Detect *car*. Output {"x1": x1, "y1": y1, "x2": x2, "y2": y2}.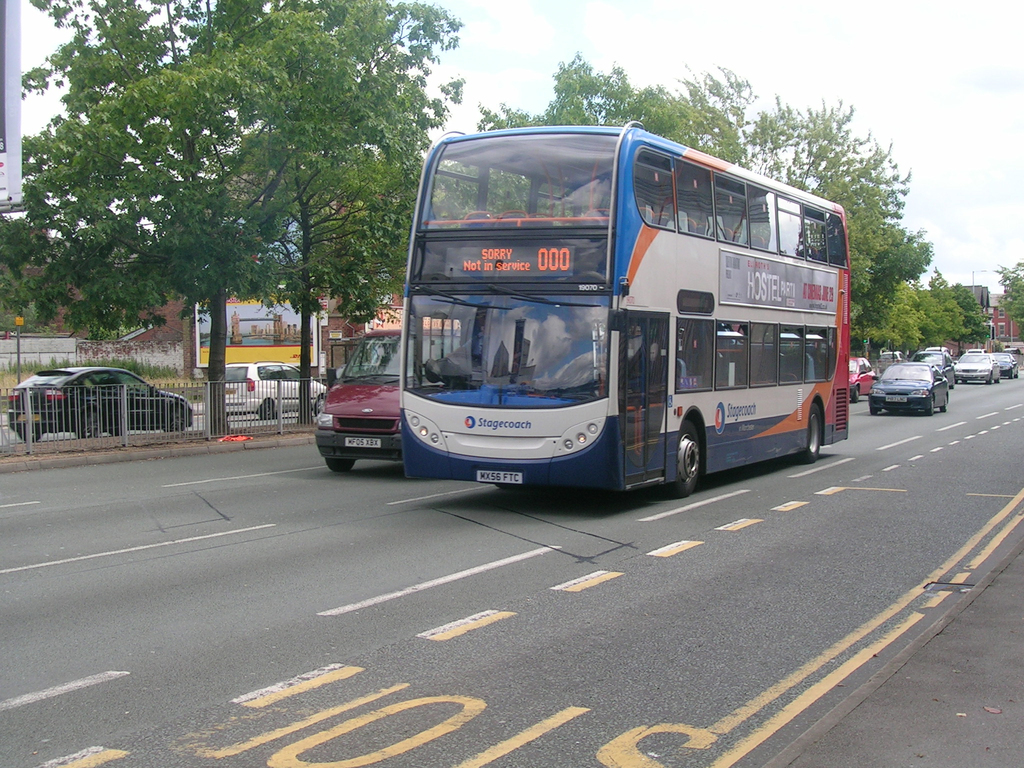
{"x1": 213, "y1": 360, "x2": 331, "y2": 419}.
